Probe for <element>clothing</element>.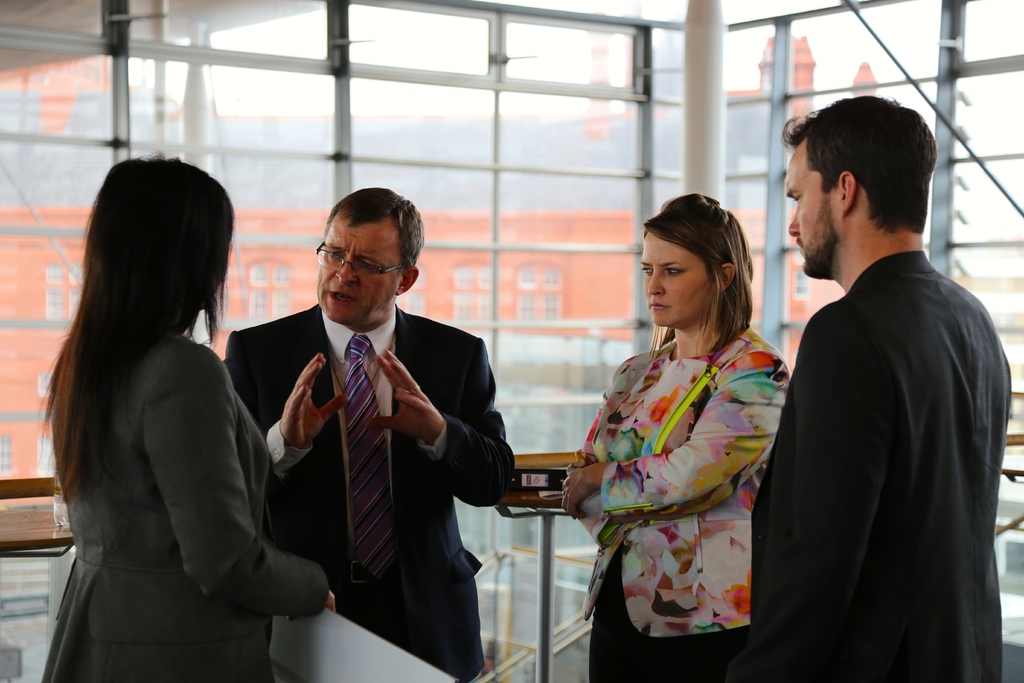
Probe result: BBox(43, 331, 329, 682).
